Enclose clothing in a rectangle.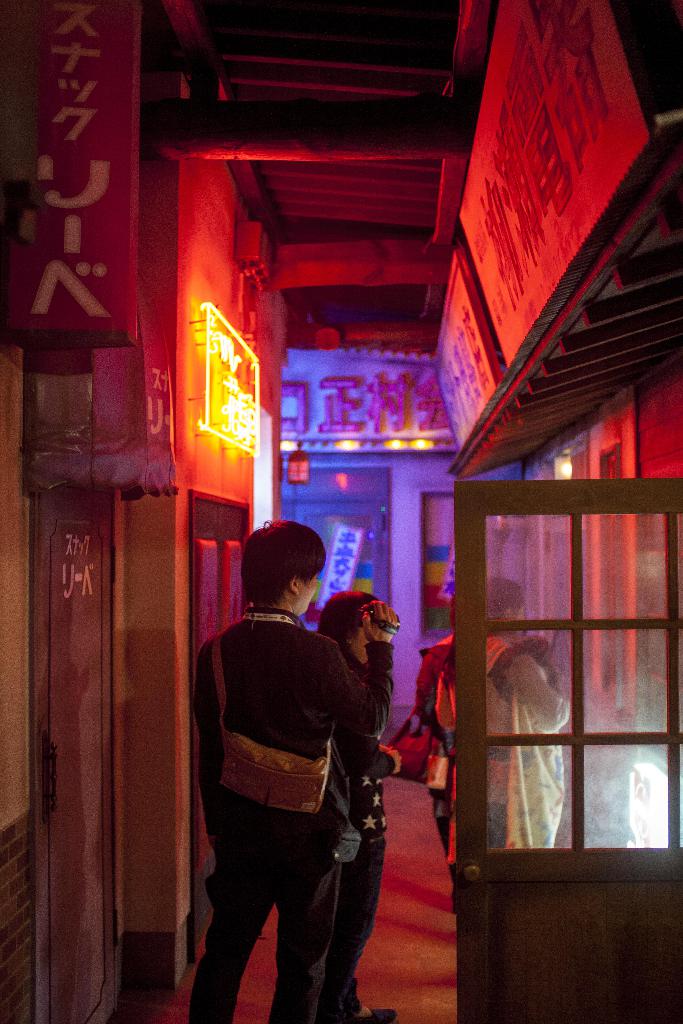
418/631/464/904.
